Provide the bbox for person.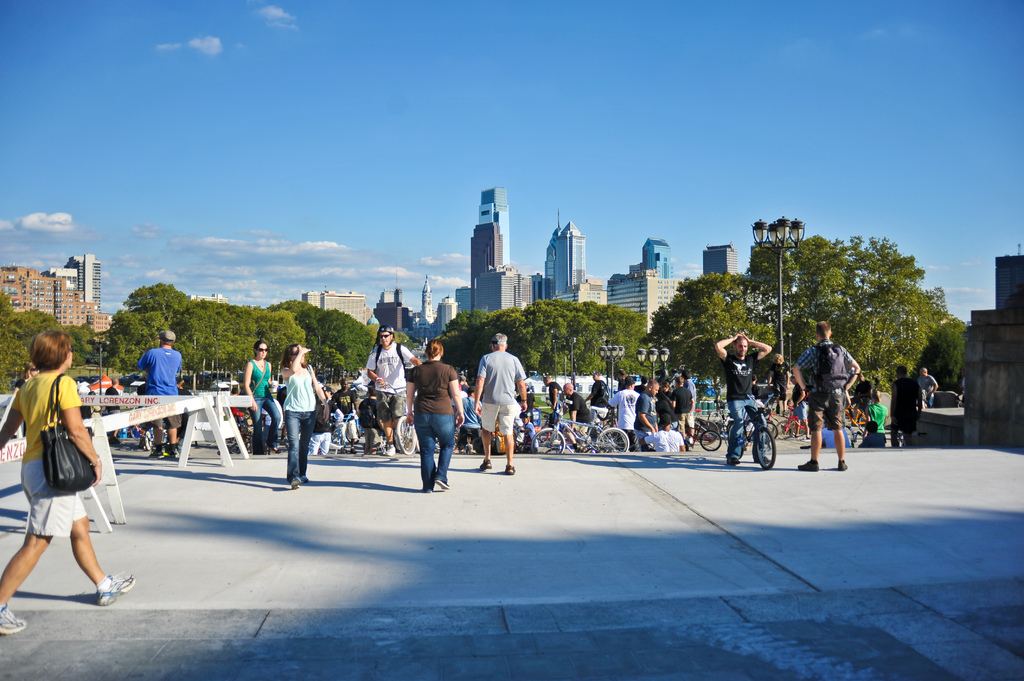
(x1=241, y1=339, x2=283, y2=456).
